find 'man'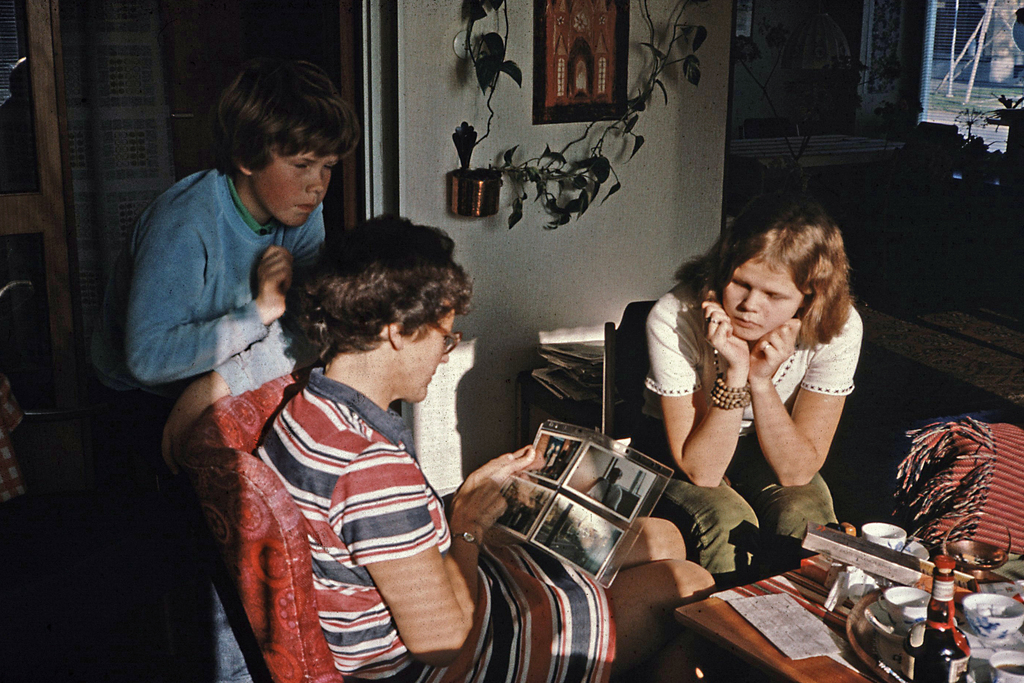
x1=581, y1=467, x2=623, y2=512
